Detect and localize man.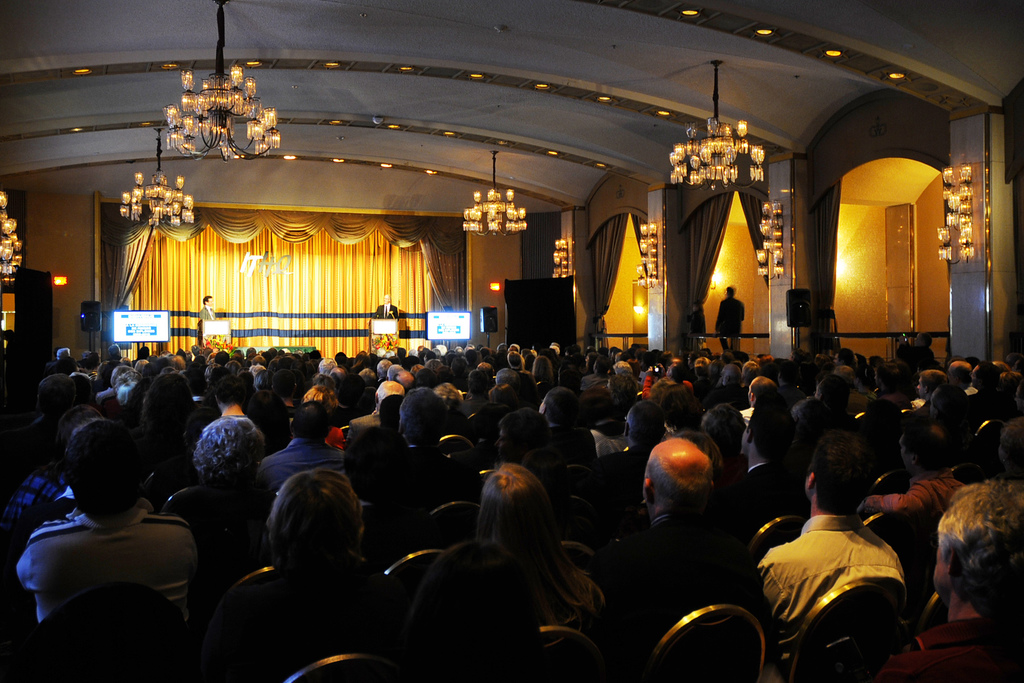
Localized at crop(750, 427, 934, 678).
